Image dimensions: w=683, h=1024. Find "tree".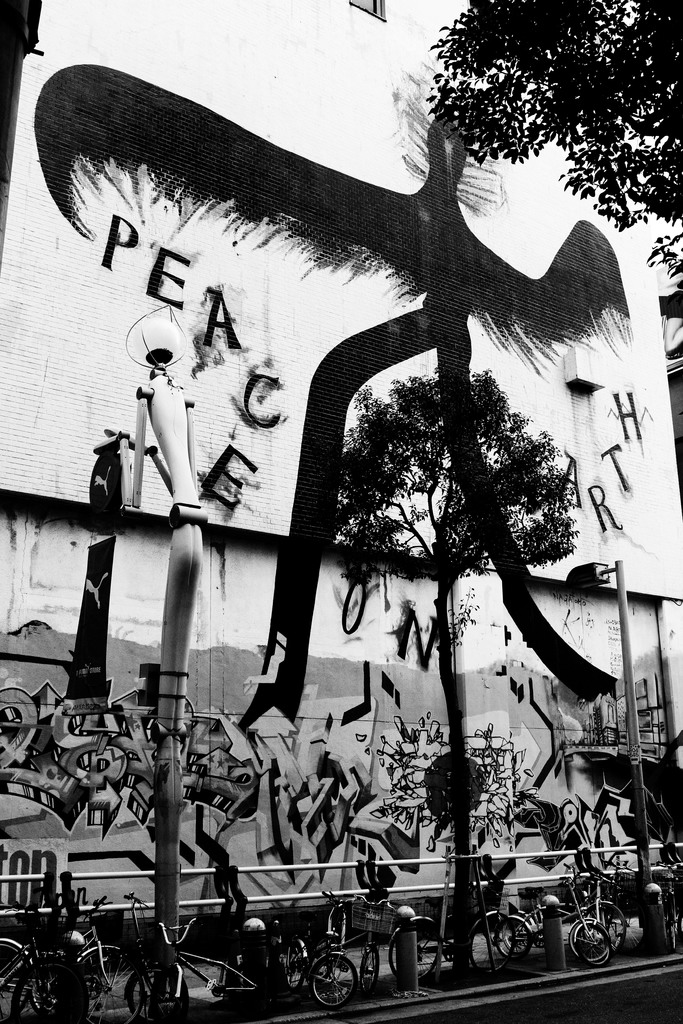
(429,0,682,262).
